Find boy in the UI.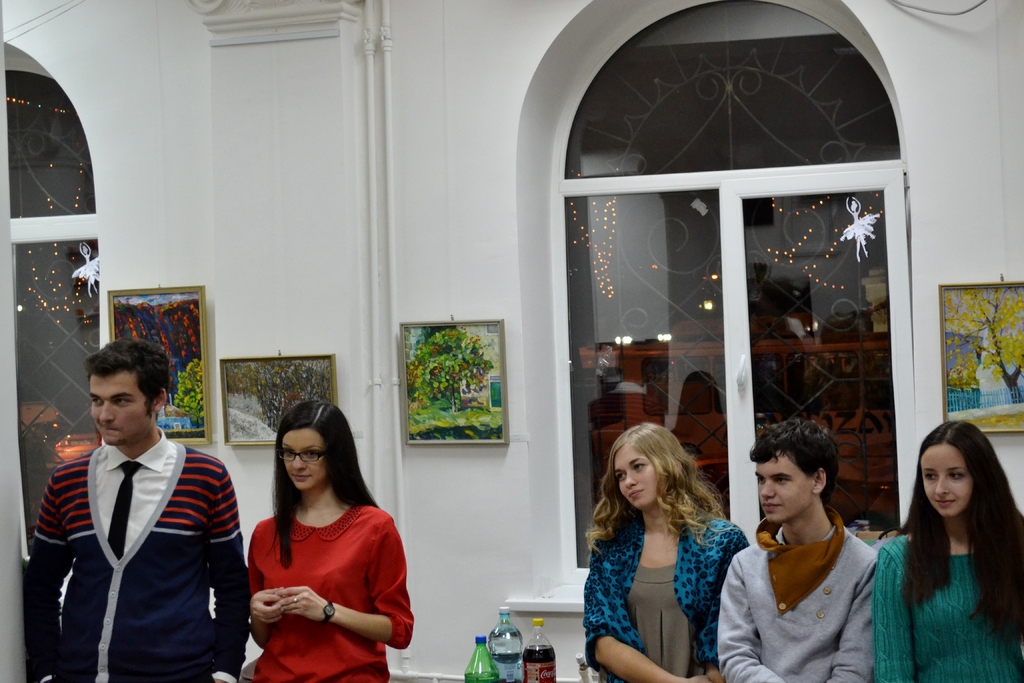
UI element at bbox=(711, 420, 879, 682).
